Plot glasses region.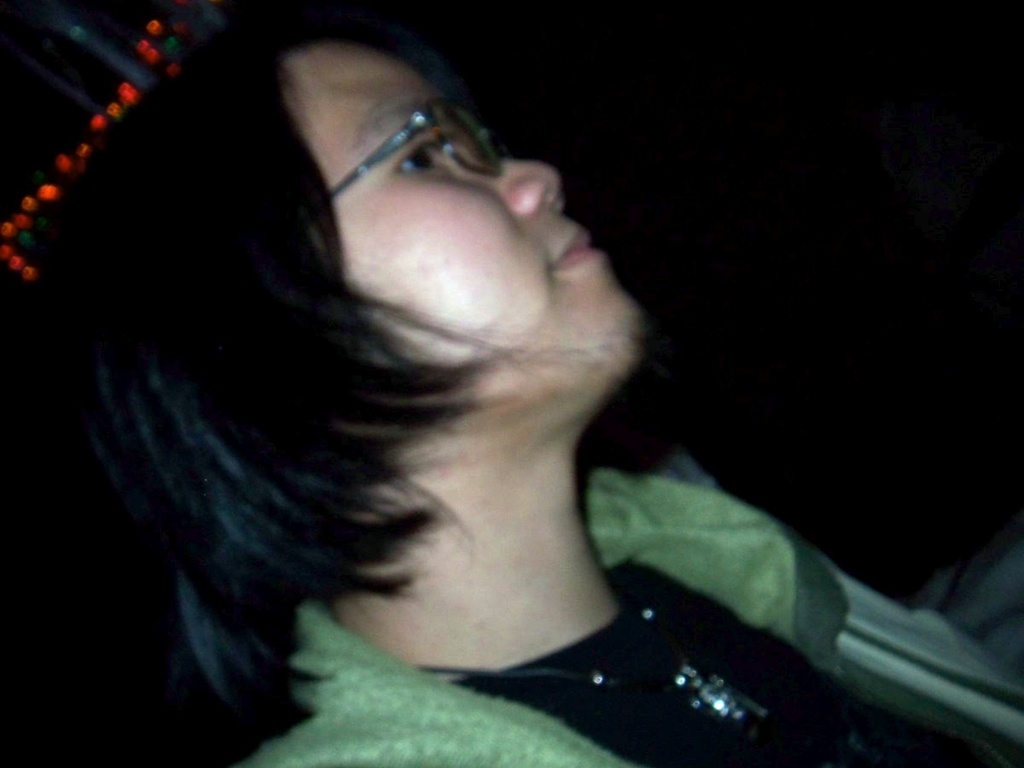
Plotted at Rect(328, 102, 505, 195).
